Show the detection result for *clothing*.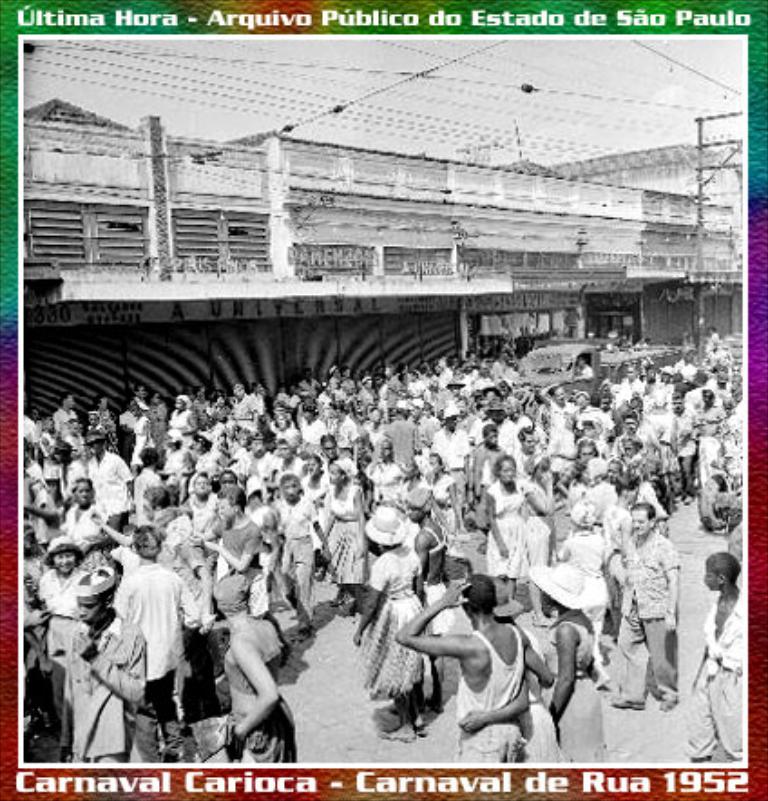
bbox=[697, 411, 715, 507].
